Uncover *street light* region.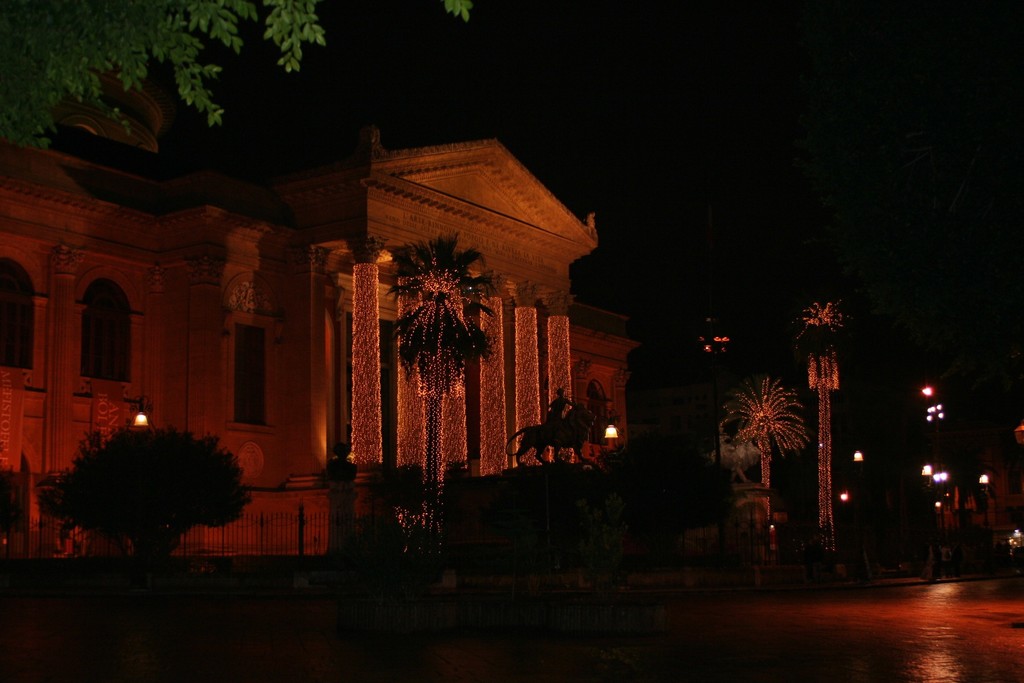
Uncovered: x1=602 y1=424 x2=616 y2=445.
